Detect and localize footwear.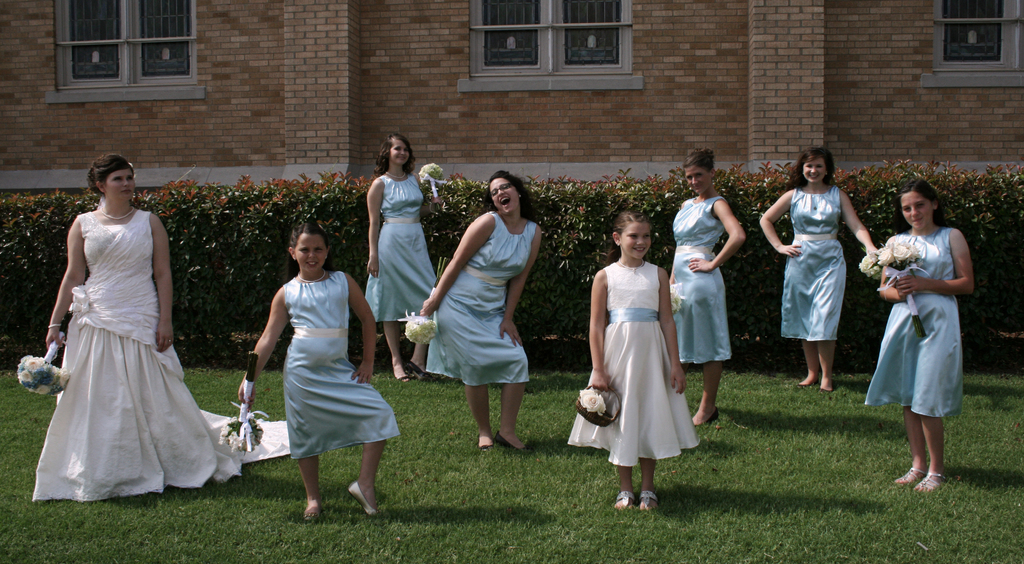
Localized at [x1=400, y1=377, x2=413, y2=381].
